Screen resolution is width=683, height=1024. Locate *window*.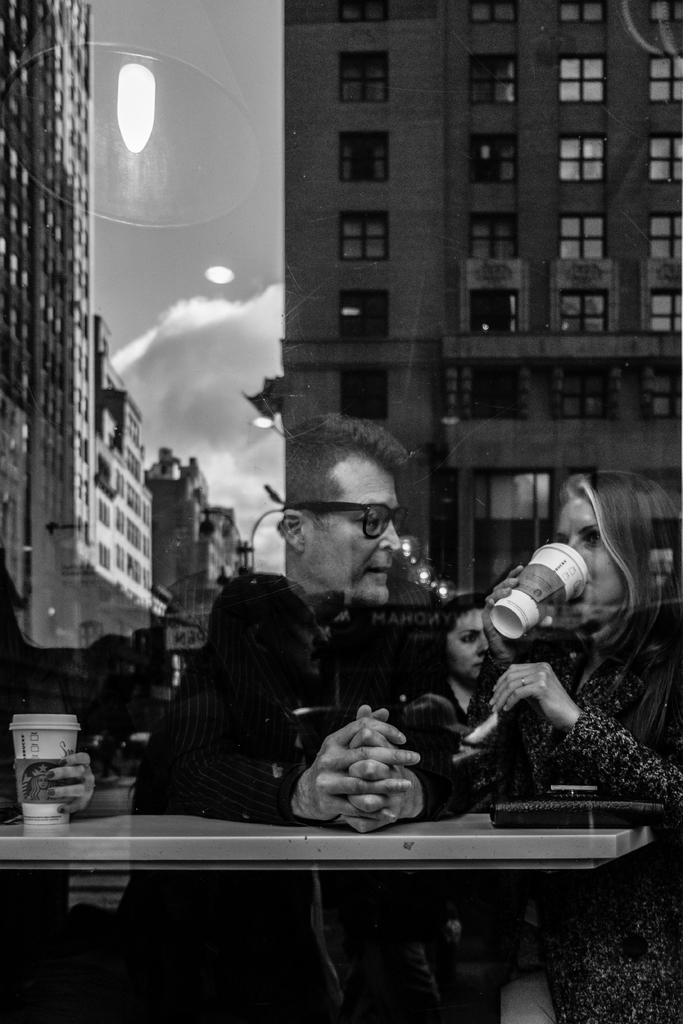
x1=650, y1=292, x2=682, y2=328.
